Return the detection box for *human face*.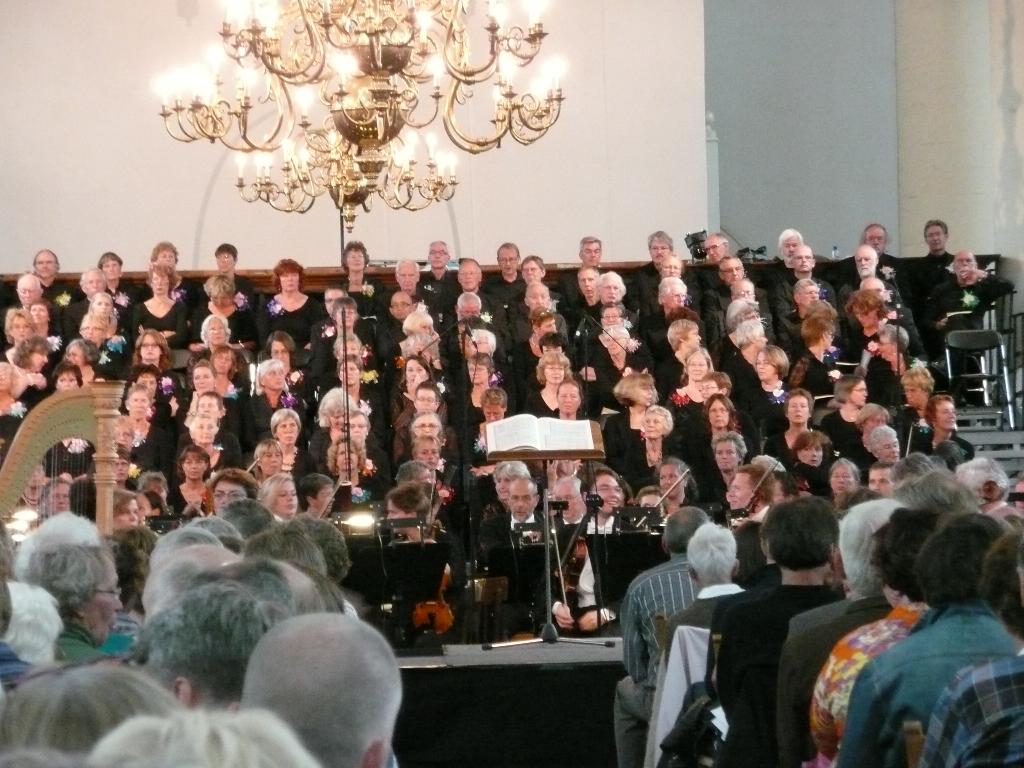
331 406 348 430.
